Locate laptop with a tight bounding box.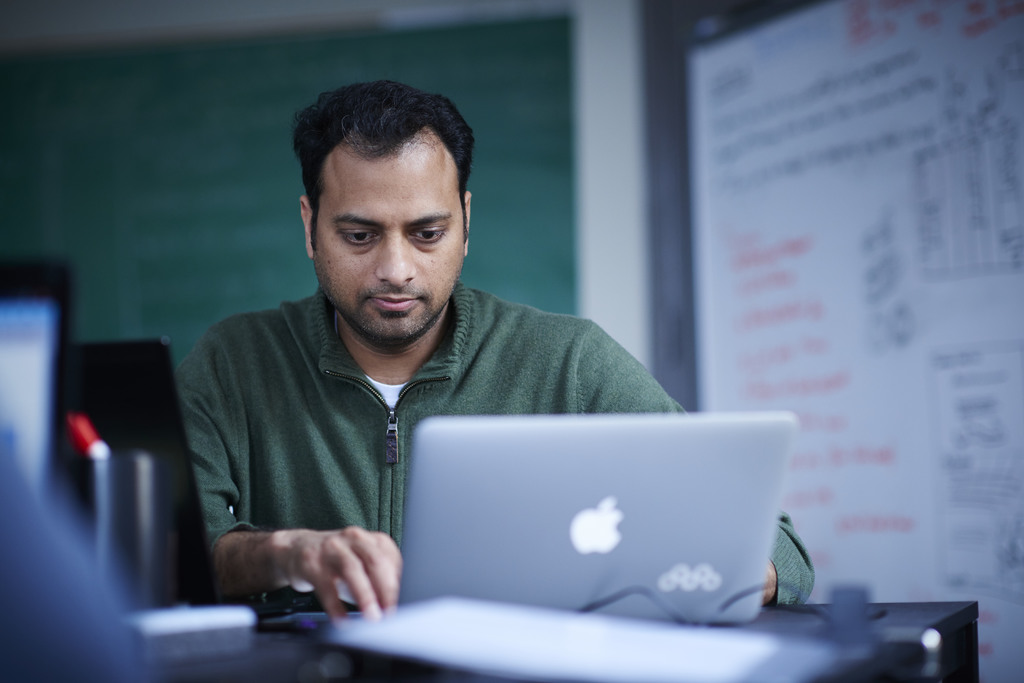
[69,337,356,609].
